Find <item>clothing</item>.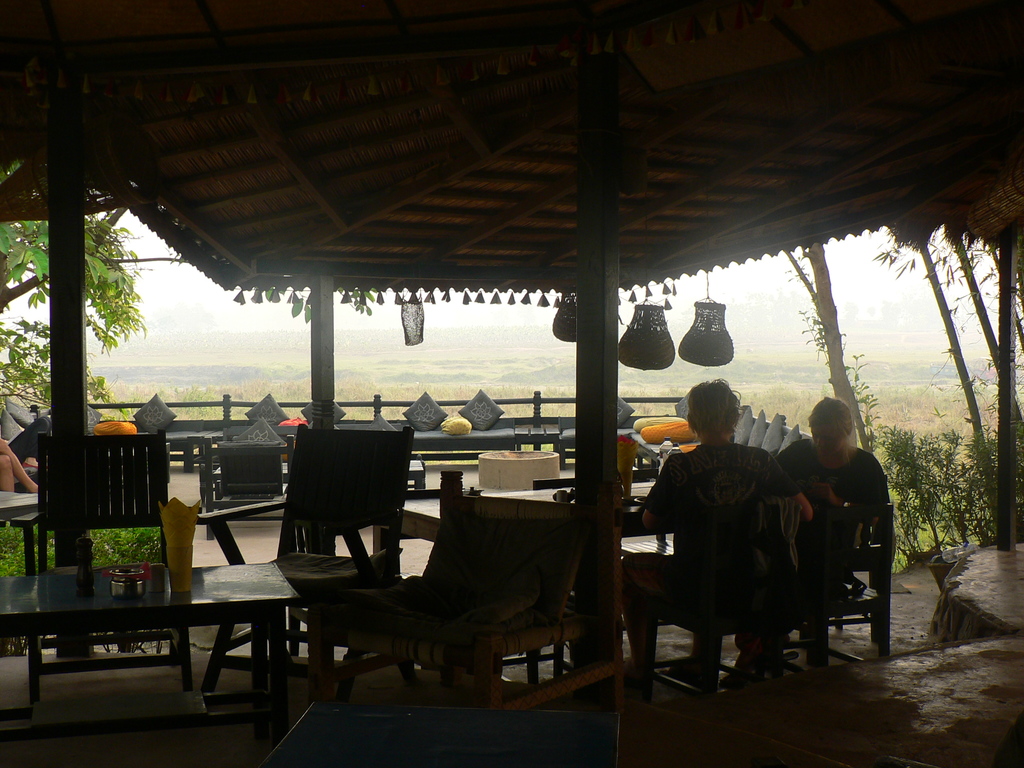
[624,445,805,632].
